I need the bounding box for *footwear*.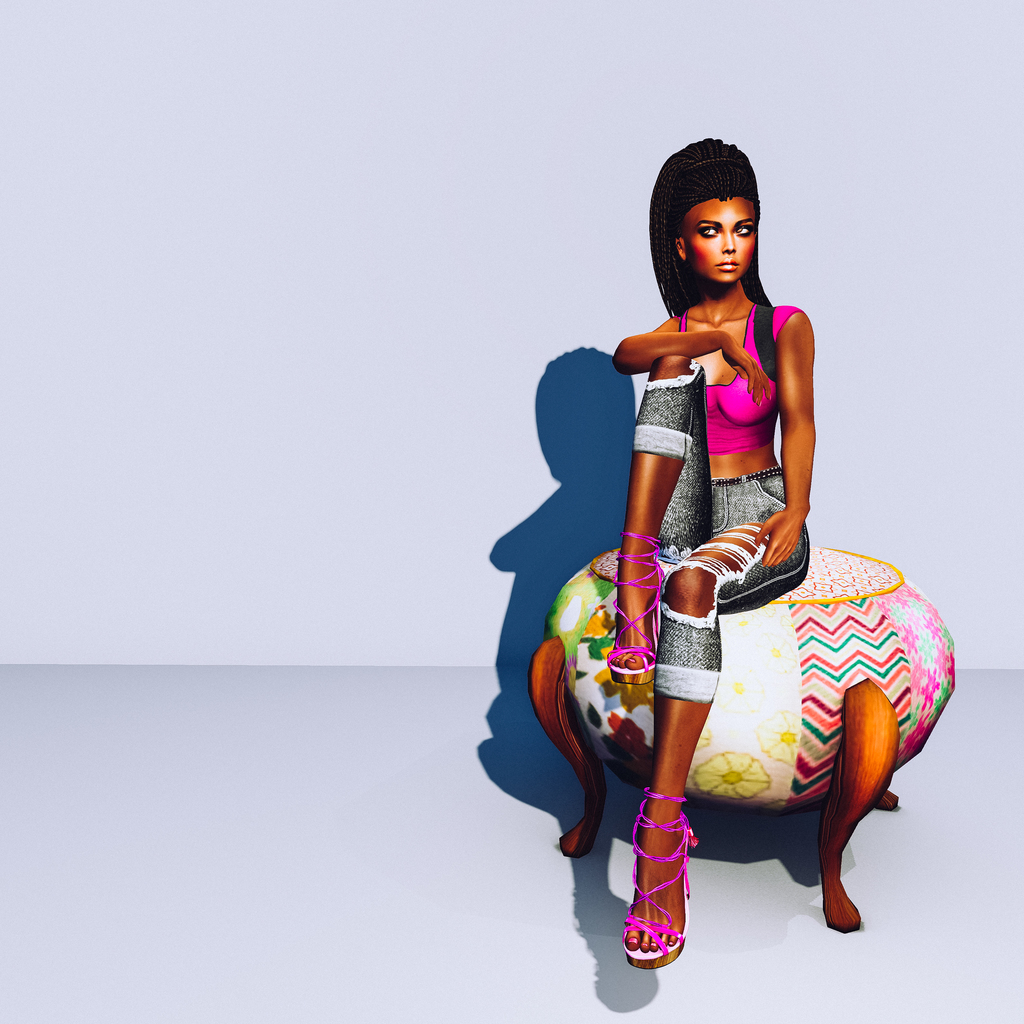
Here it is: 603, 520, 662, 681.
